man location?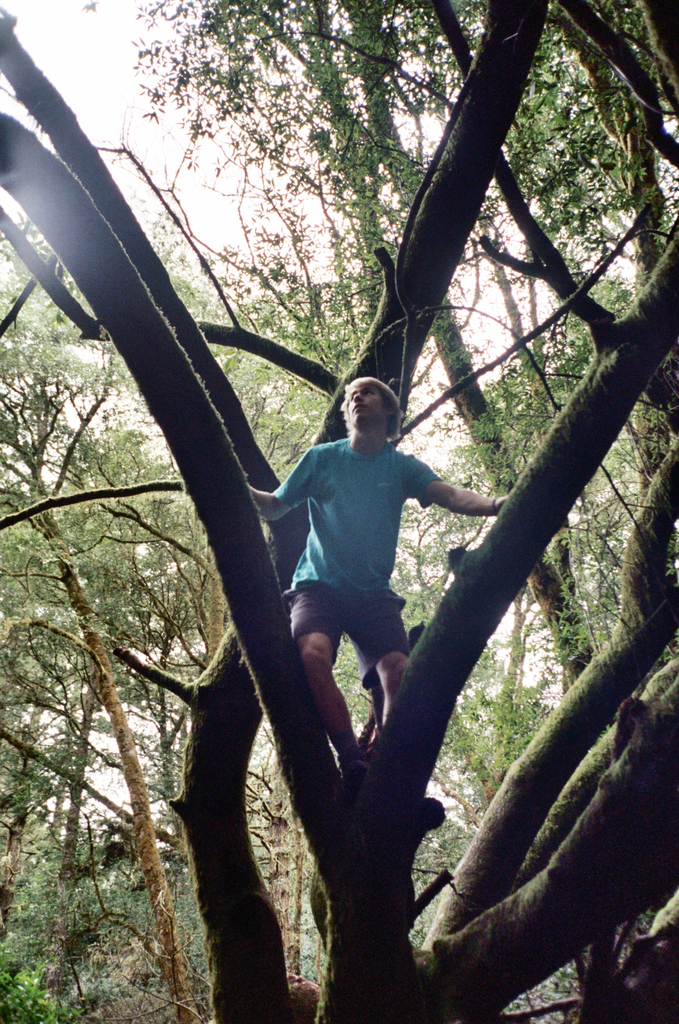
247, 344, 474, 870
